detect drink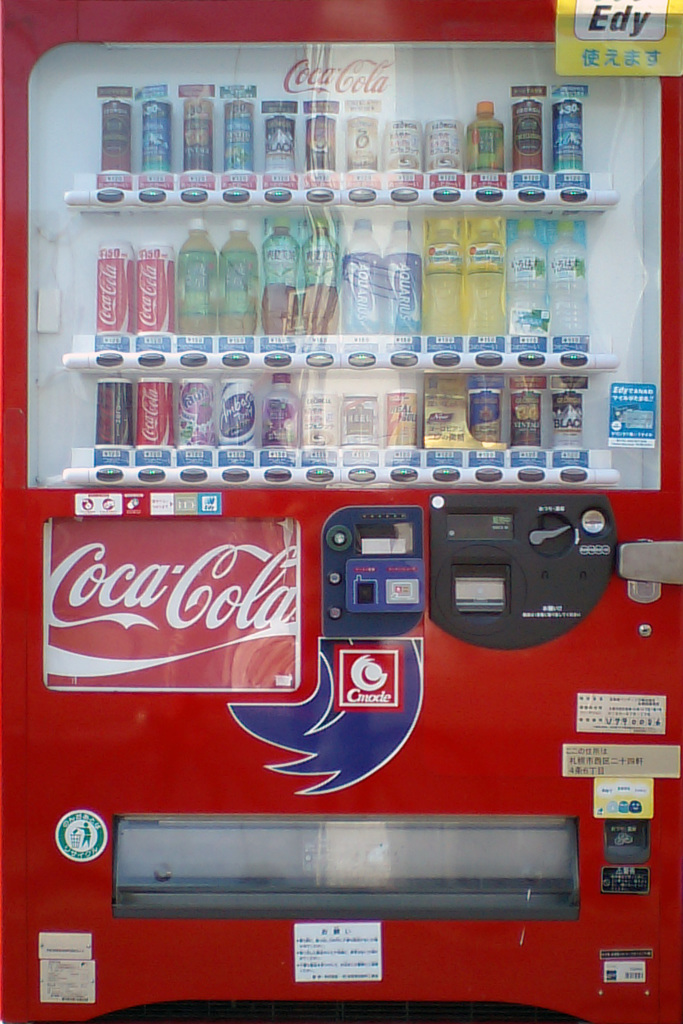
rect(300, 215, 340, 334)
